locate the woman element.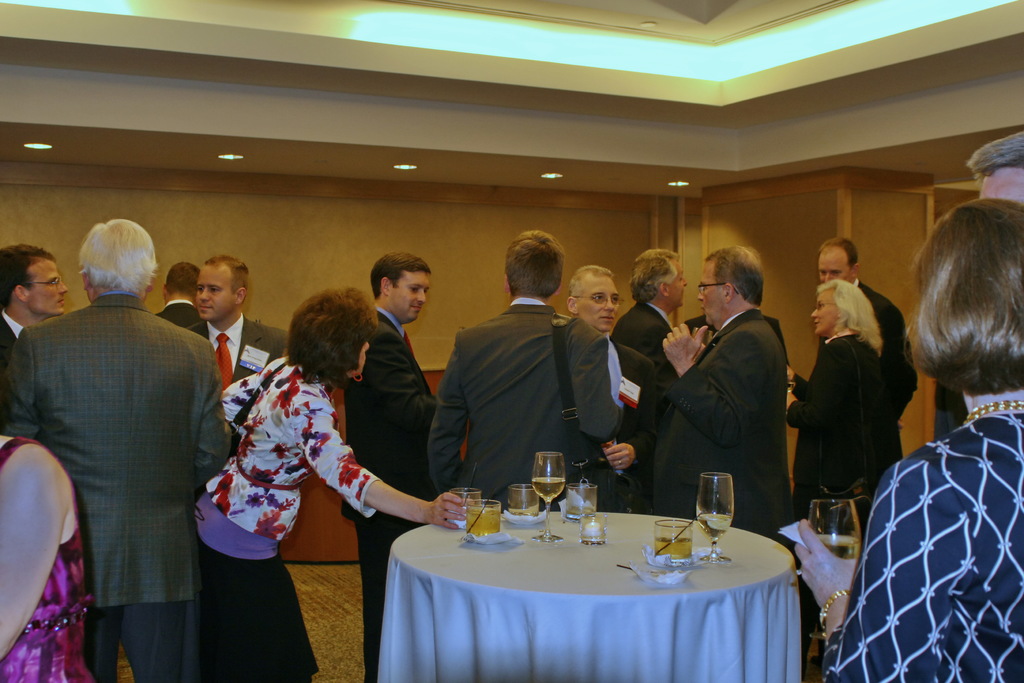
Element bbox: (195, 287, 468, 682).
